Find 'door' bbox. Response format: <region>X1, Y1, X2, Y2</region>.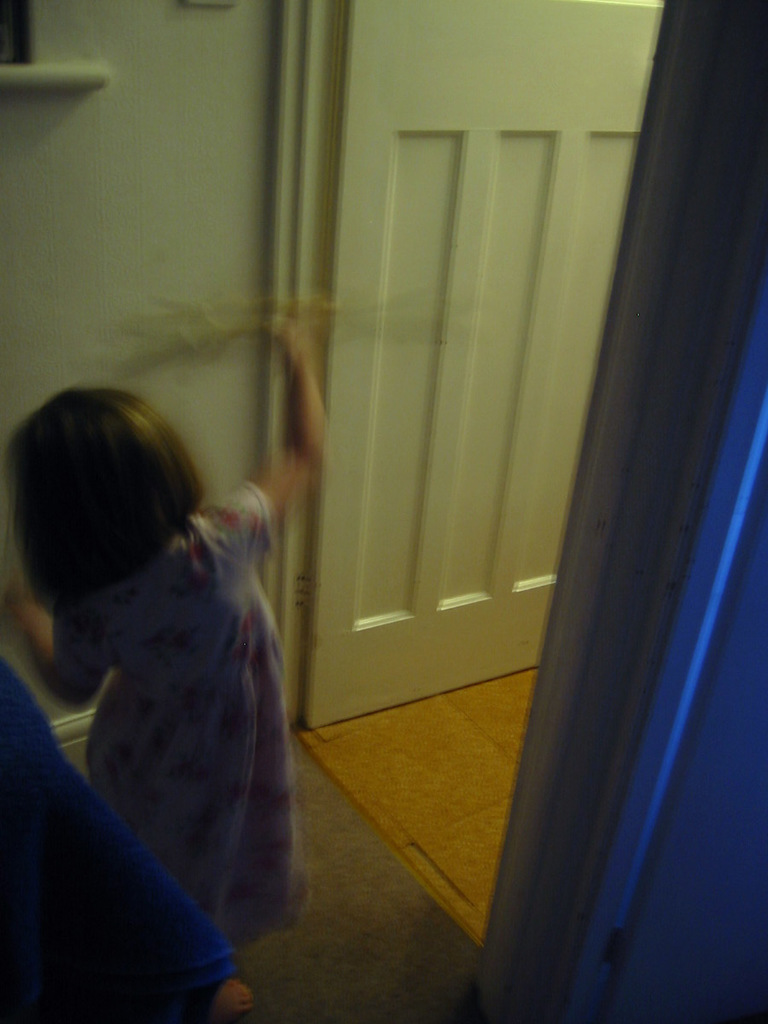
<region>281, 0, 690, 721</region>.
